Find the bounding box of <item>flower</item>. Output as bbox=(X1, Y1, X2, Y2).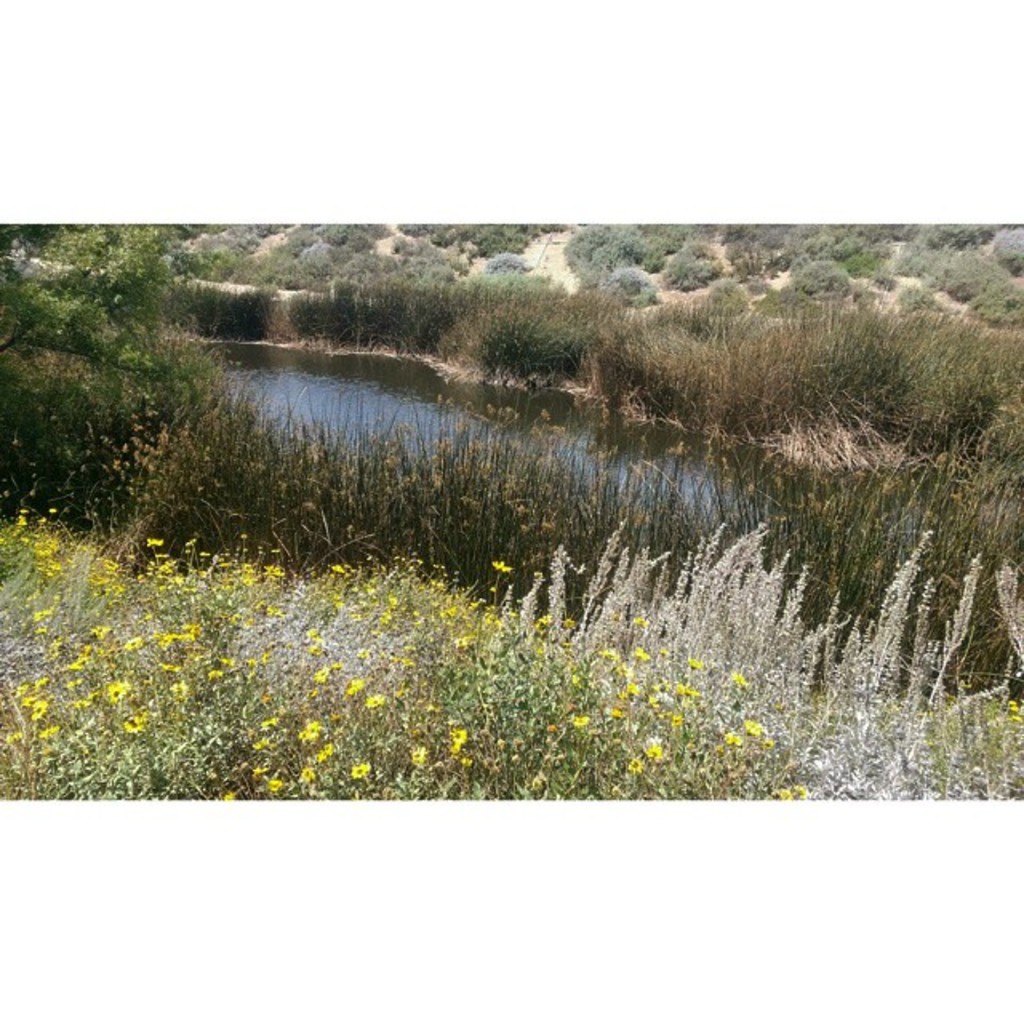
bbox=(24, 693, 50, 723).
